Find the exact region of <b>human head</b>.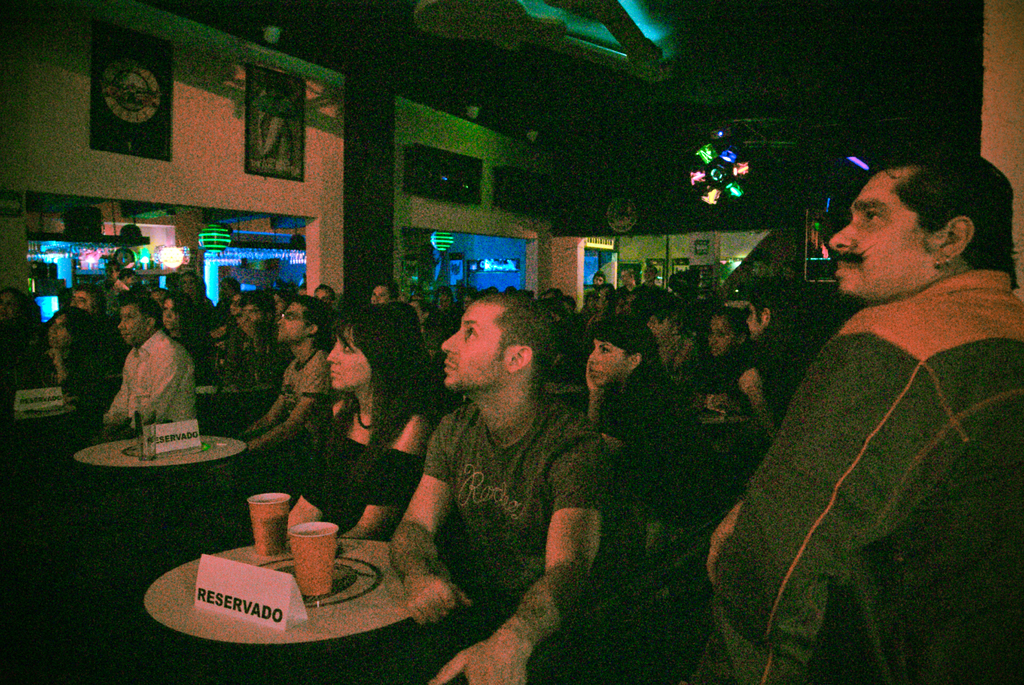
Exact region: 745 288 788 342.
